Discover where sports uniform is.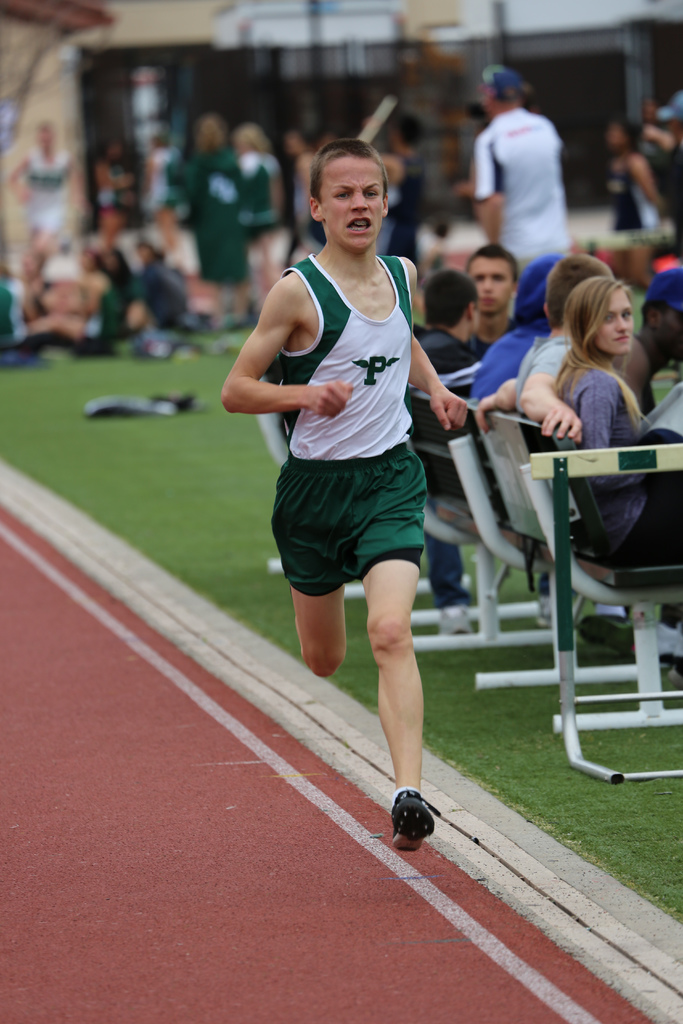
Discovered at detection(254, 235, 427, 605).
